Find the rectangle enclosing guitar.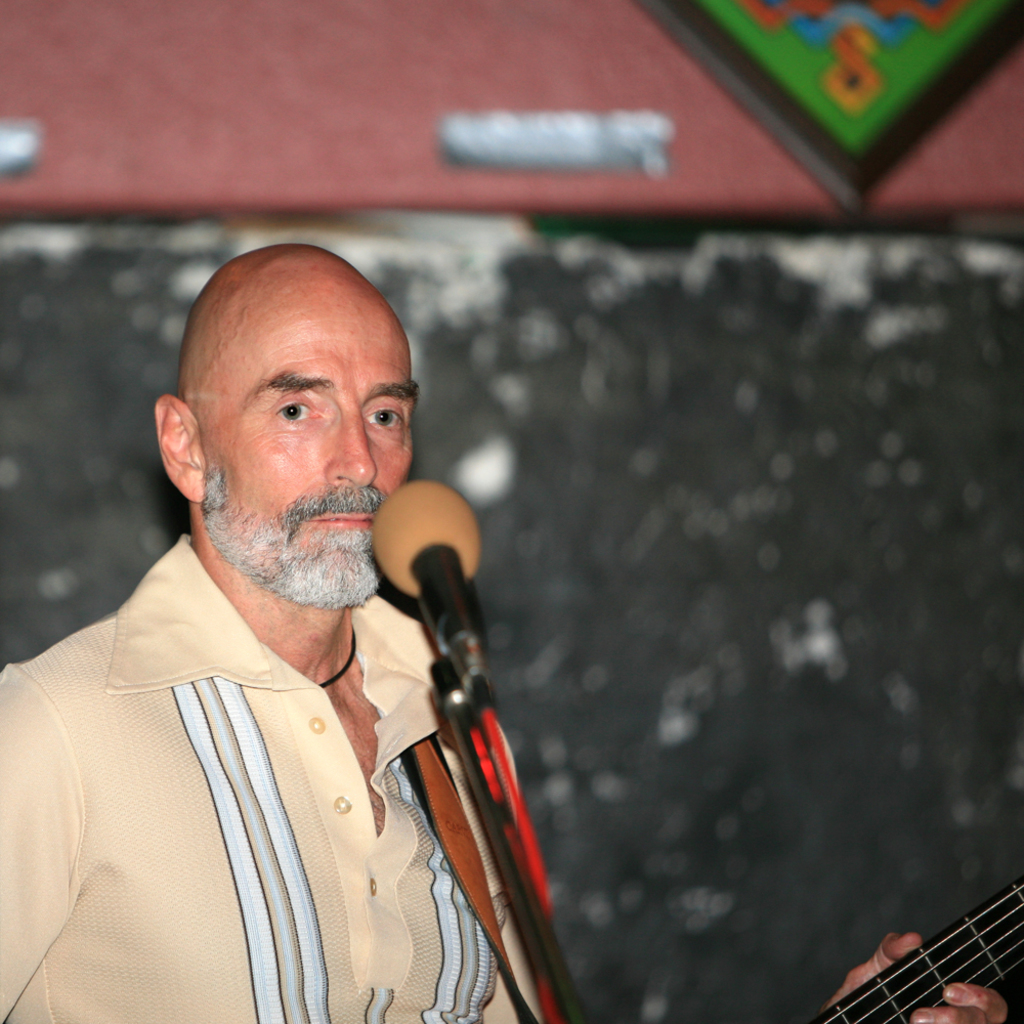
(x1=813, y1=879, x2=1023, y2=1023).
